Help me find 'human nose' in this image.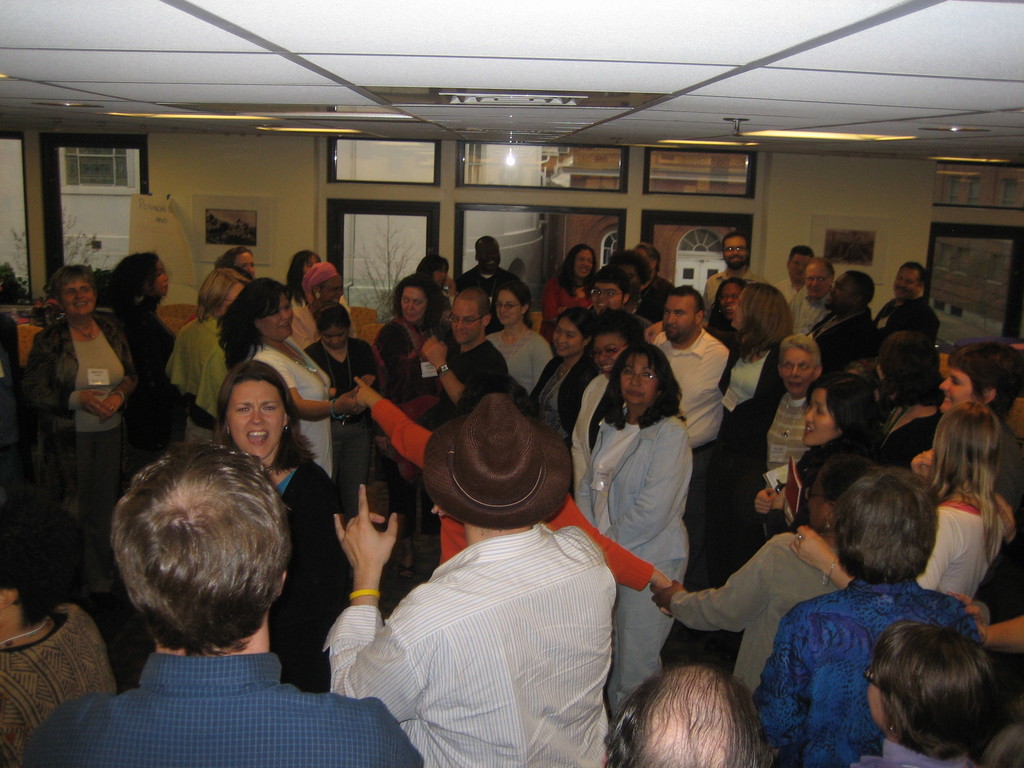
Found it: select_region(806, 487, 811, 503).
